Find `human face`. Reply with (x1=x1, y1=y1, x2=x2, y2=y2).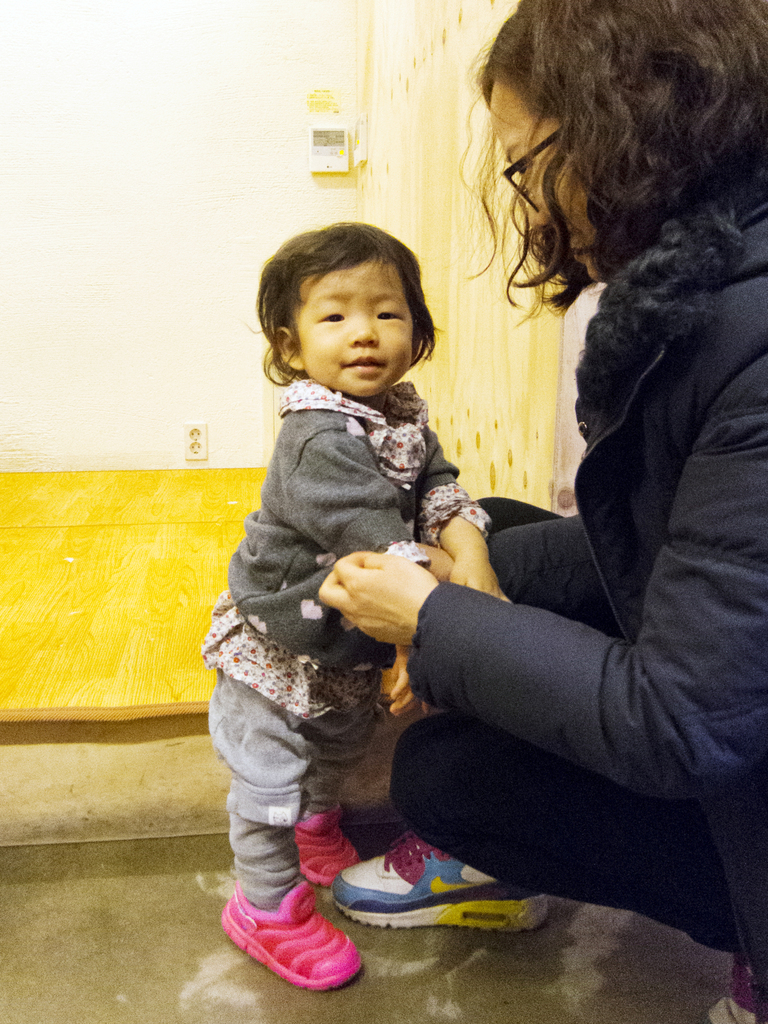
(x1=484, y1=81, x2=605, y2=284).
